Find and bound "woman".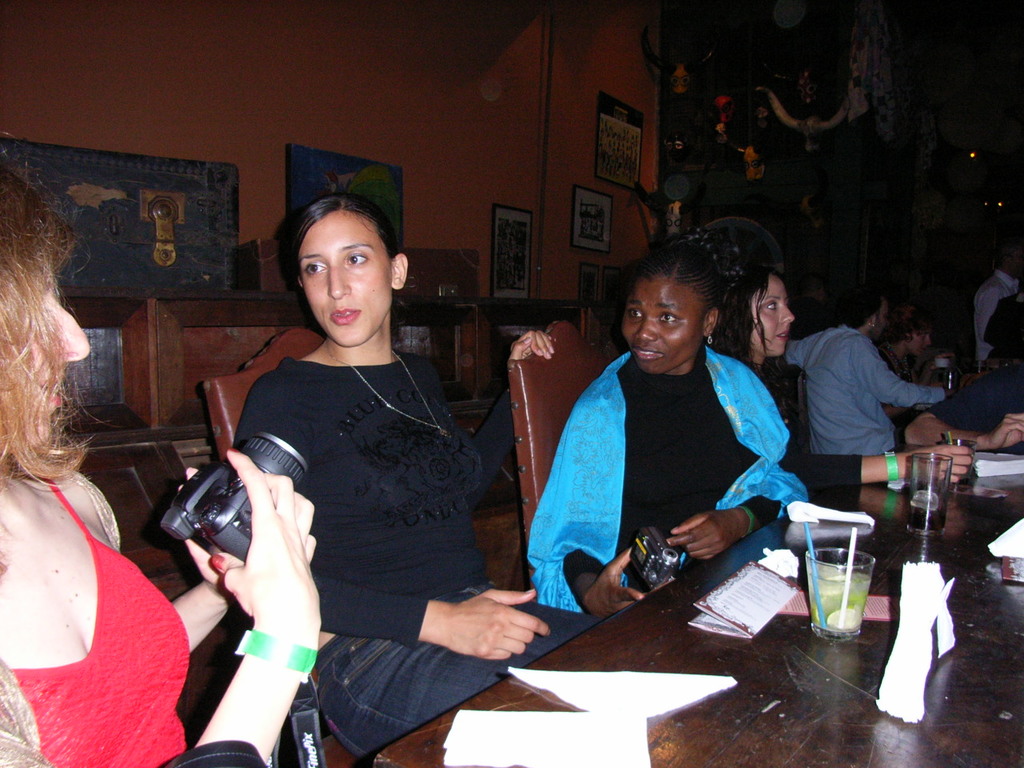
Bound: select_region(217, 188, 609, 763).
